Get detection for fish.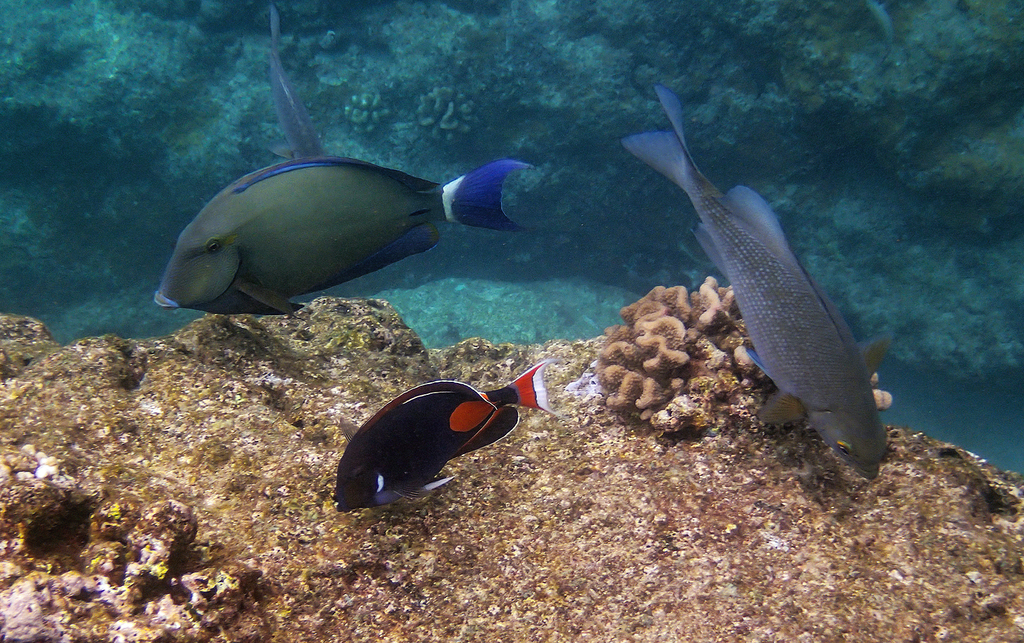
Detection: detection(262, 1, 325, 159).
